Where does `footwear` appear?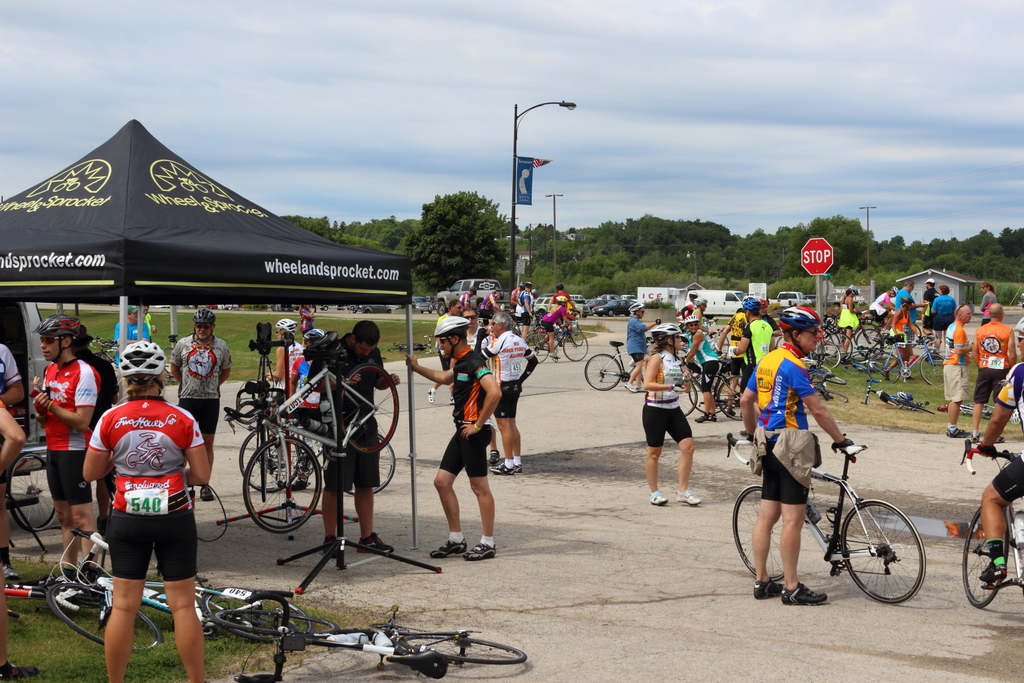
Appears at bbox=(321, 537, 337, 561).
